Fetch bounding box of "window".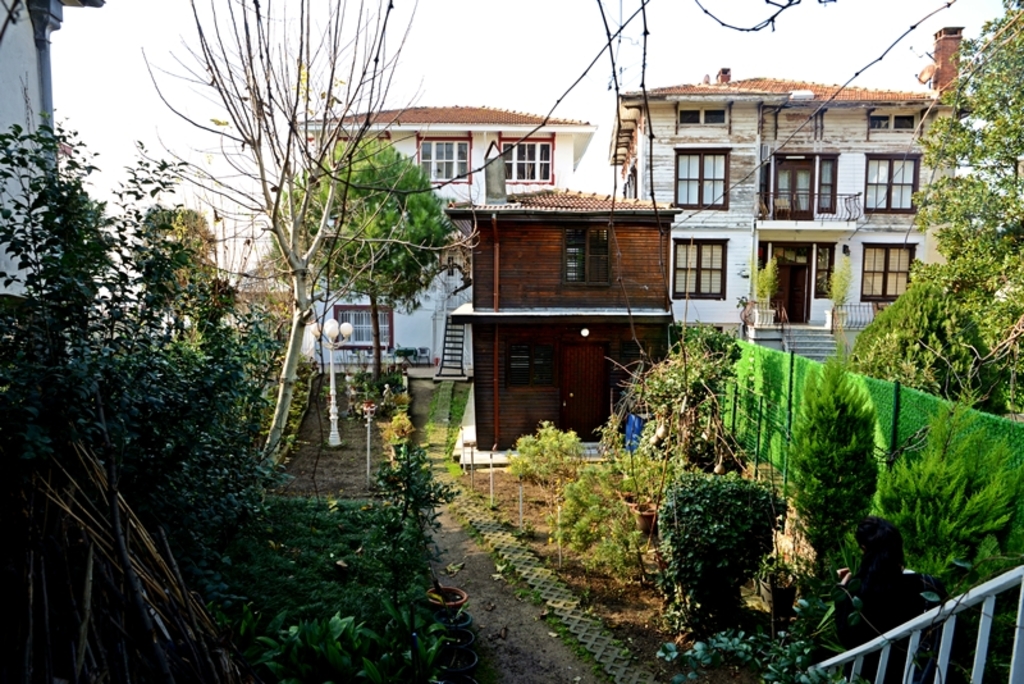
Bbox: 332, 304, 393, 348.
